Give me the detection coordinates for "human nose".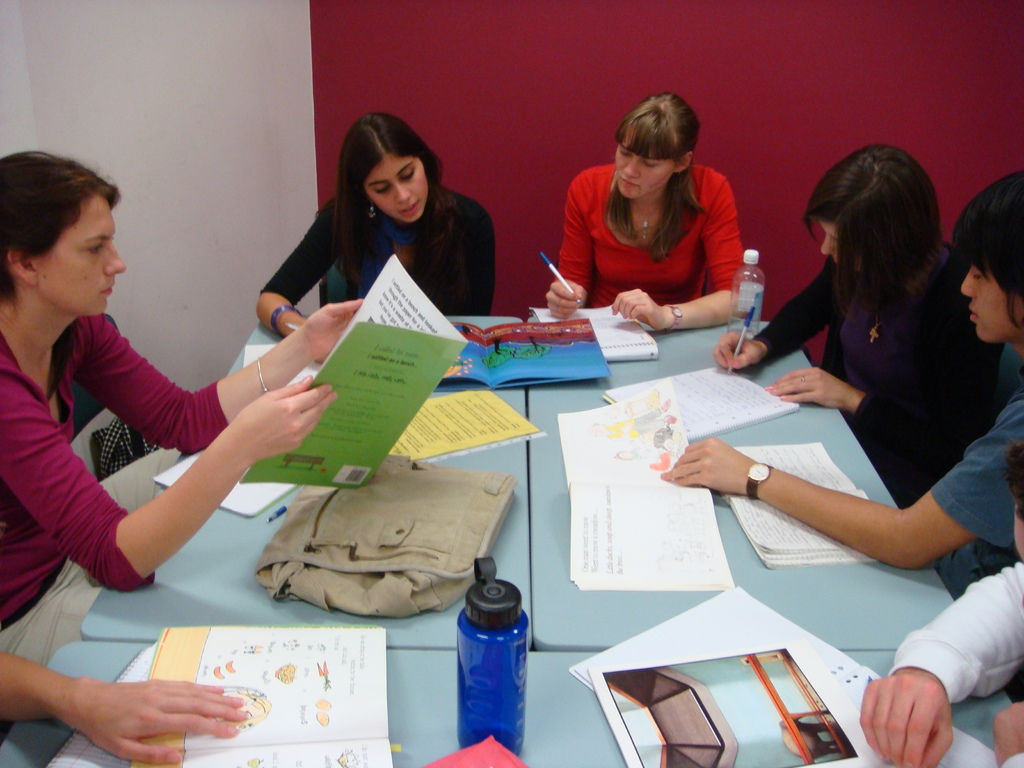
(x1=959, y1=266, x2=976, y2=299).
